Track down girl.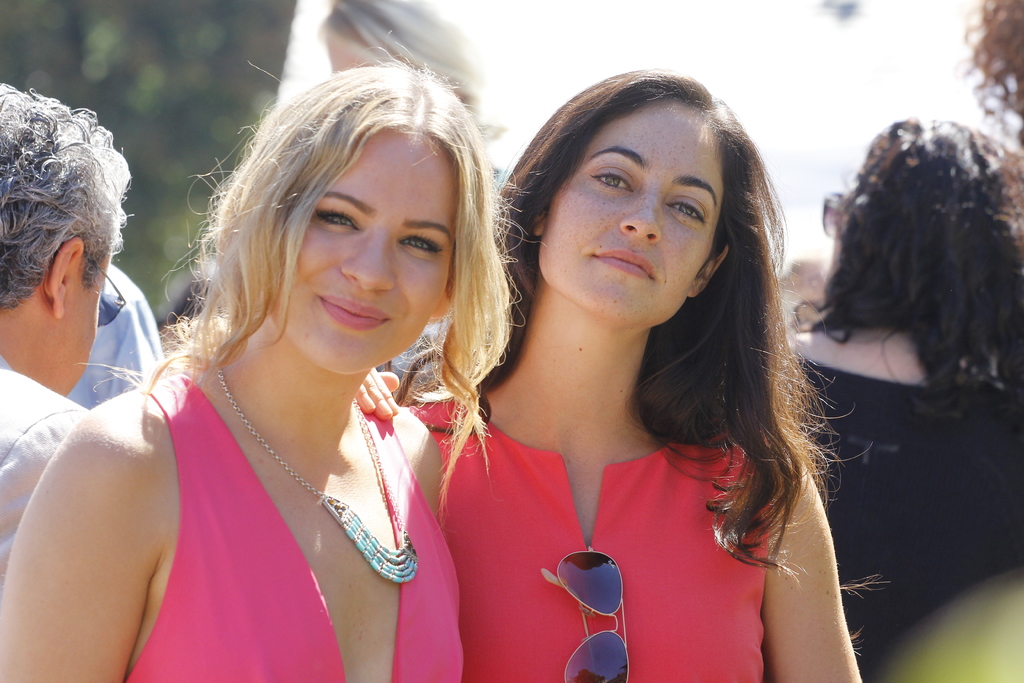
Tracked to 0/31/541/682.
